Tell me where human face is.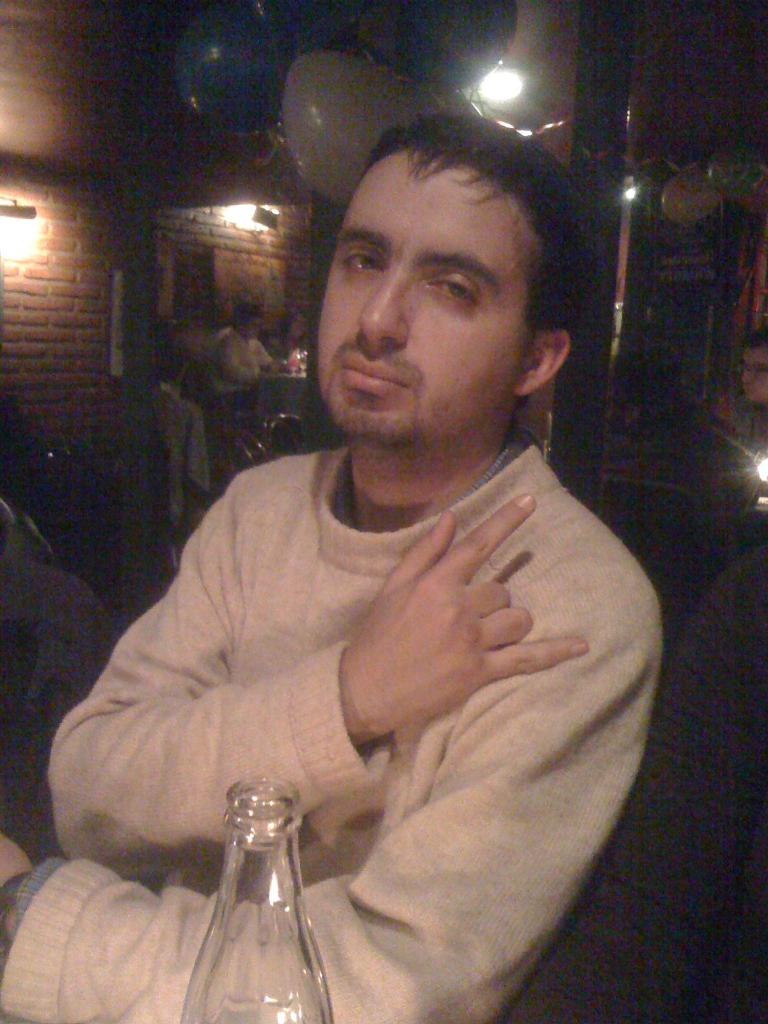
human face is at detection(732, 344, 767, 401).
